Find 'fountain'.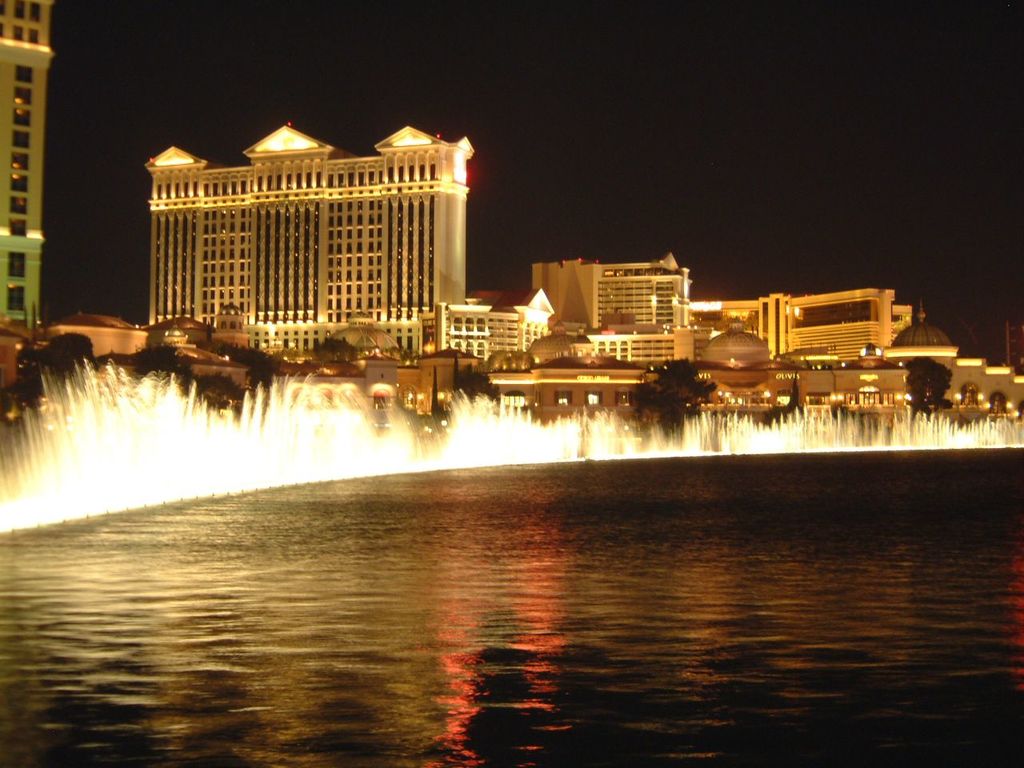
(0, 318, 794, 508).
